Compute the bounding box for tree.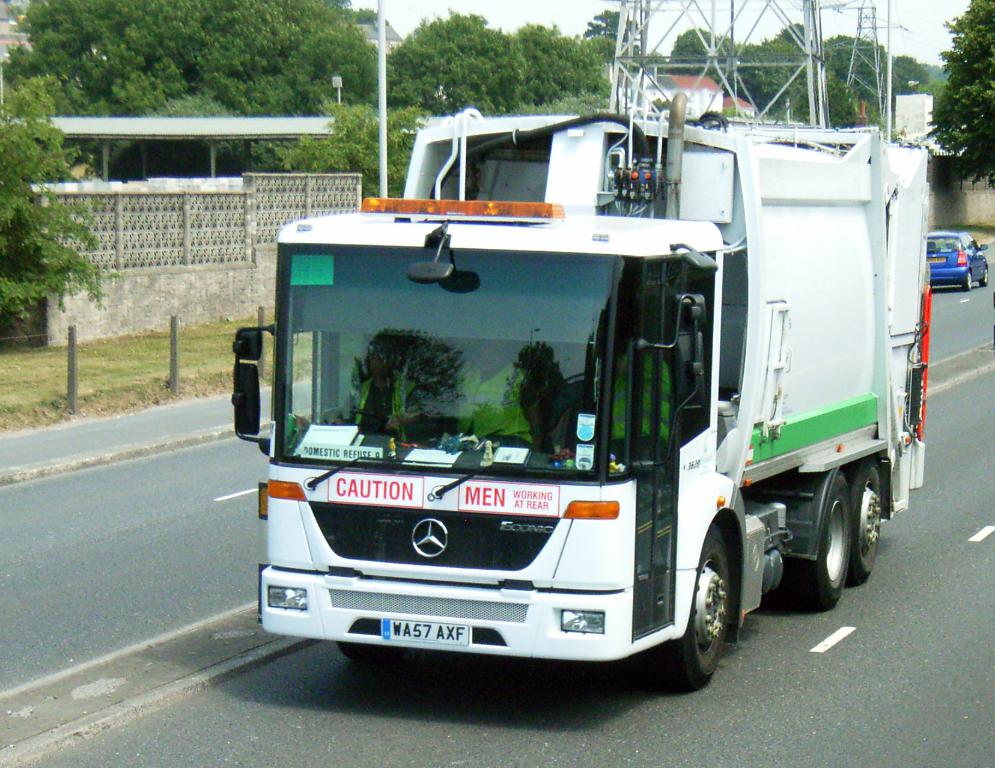
<bbox>389, 7, 542, 119</bbox>.
